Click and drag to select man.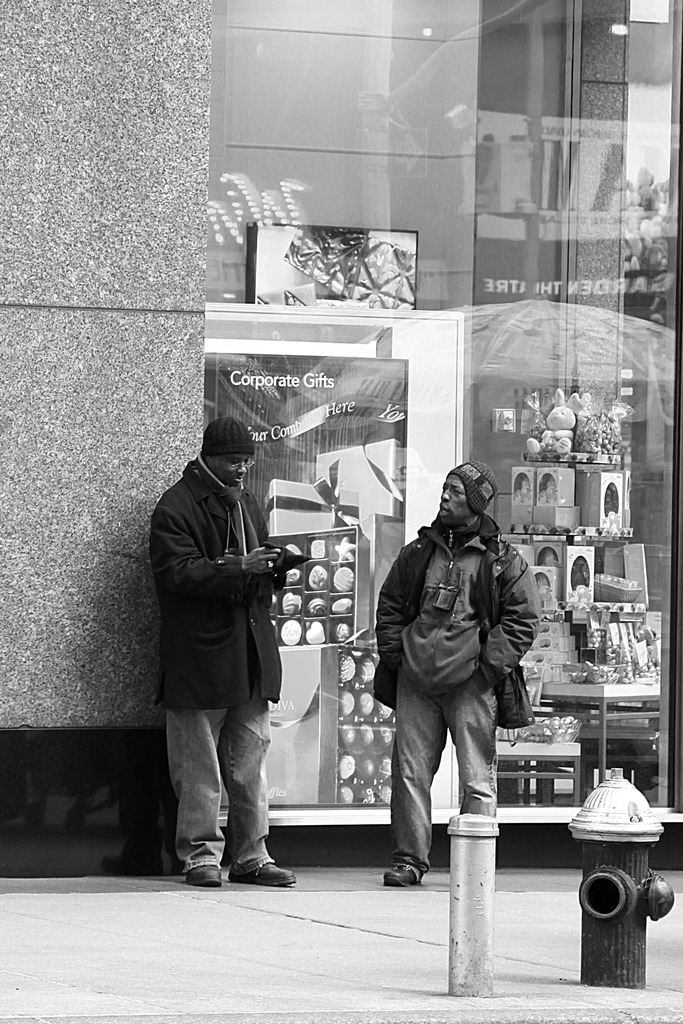
Selection: 370:476:536:905.
